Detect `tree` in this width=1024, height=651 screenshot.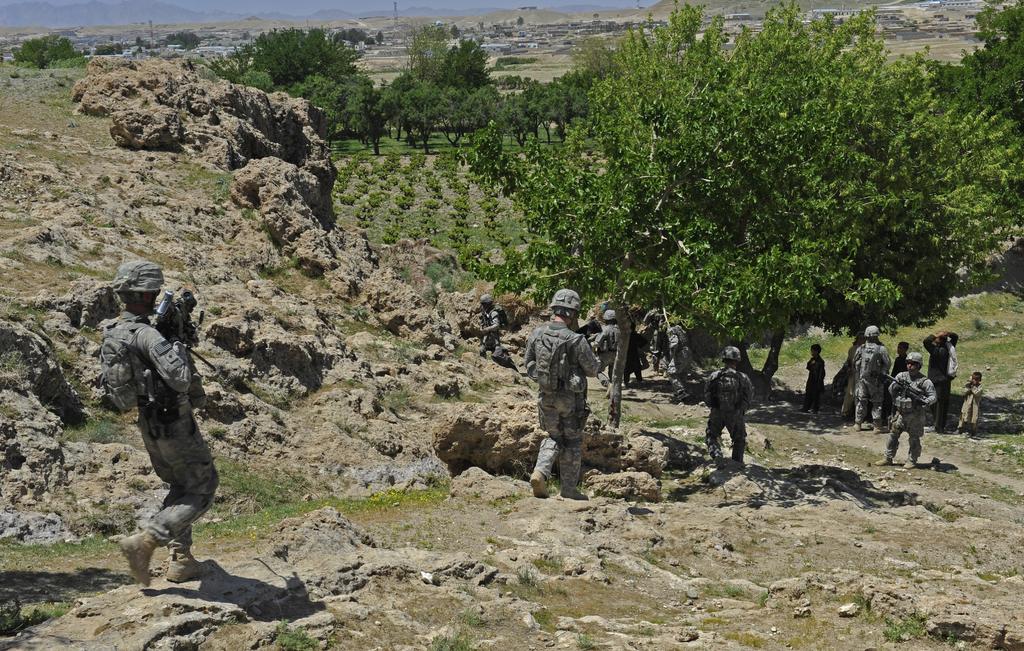
Detection: left=242, top=25, right=361, bottom=81.
